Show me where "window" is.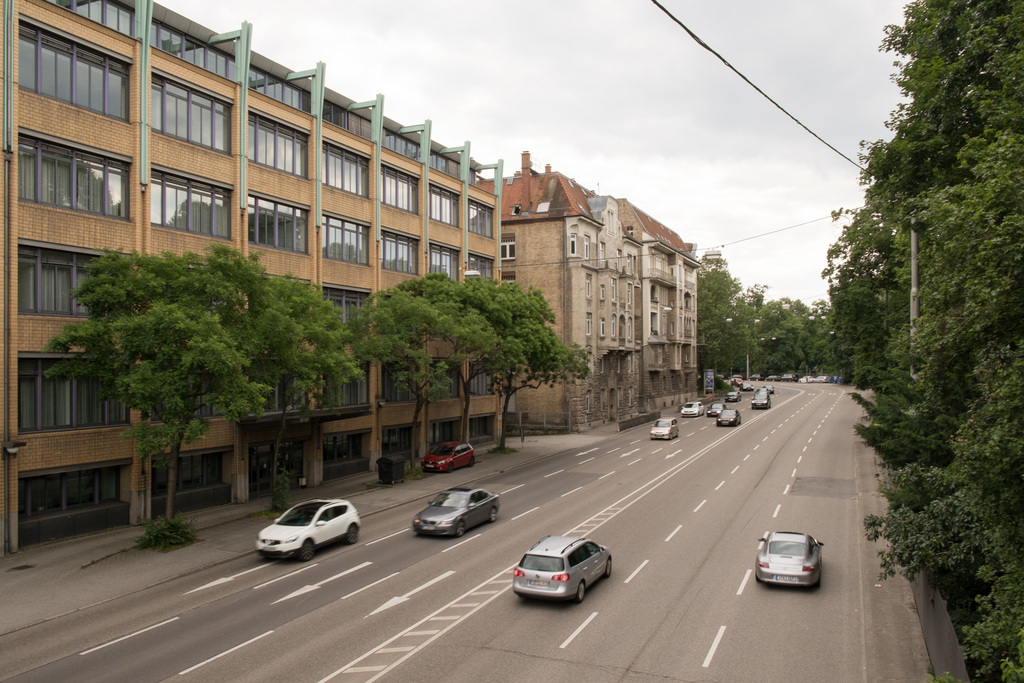
"window" is at locate(380, 353, 419, 402).
